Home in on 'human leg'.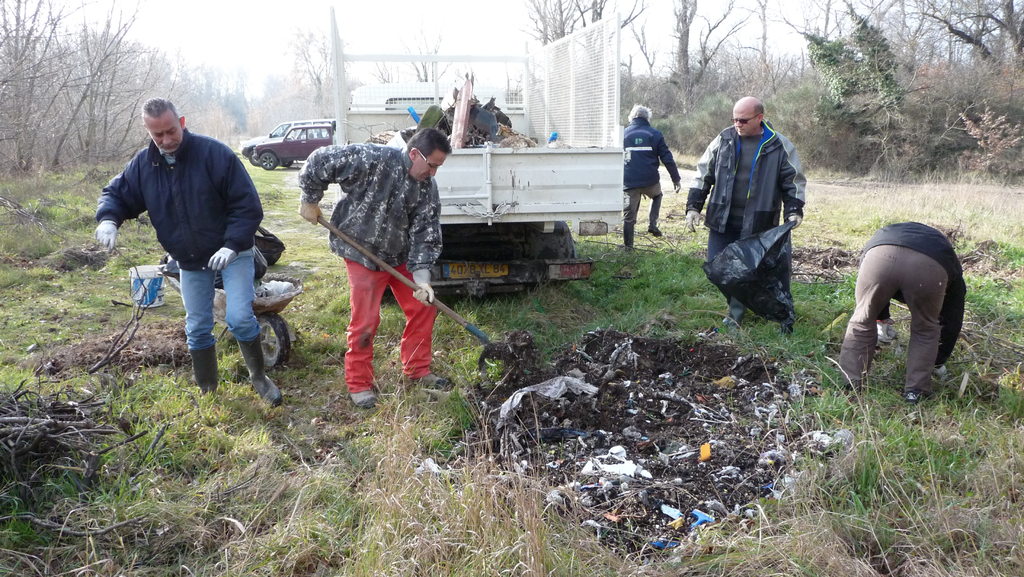
Homed in at bbox(220, 247, 280, 403).
